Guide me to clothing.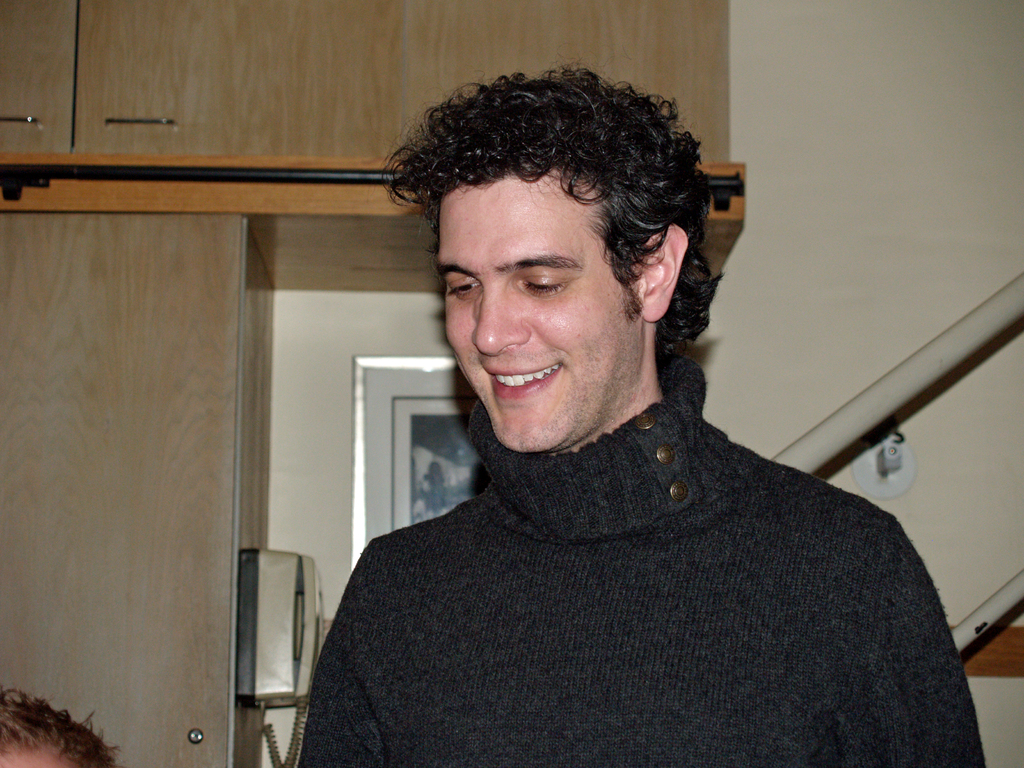
Guidance: 298 346 989 767.
